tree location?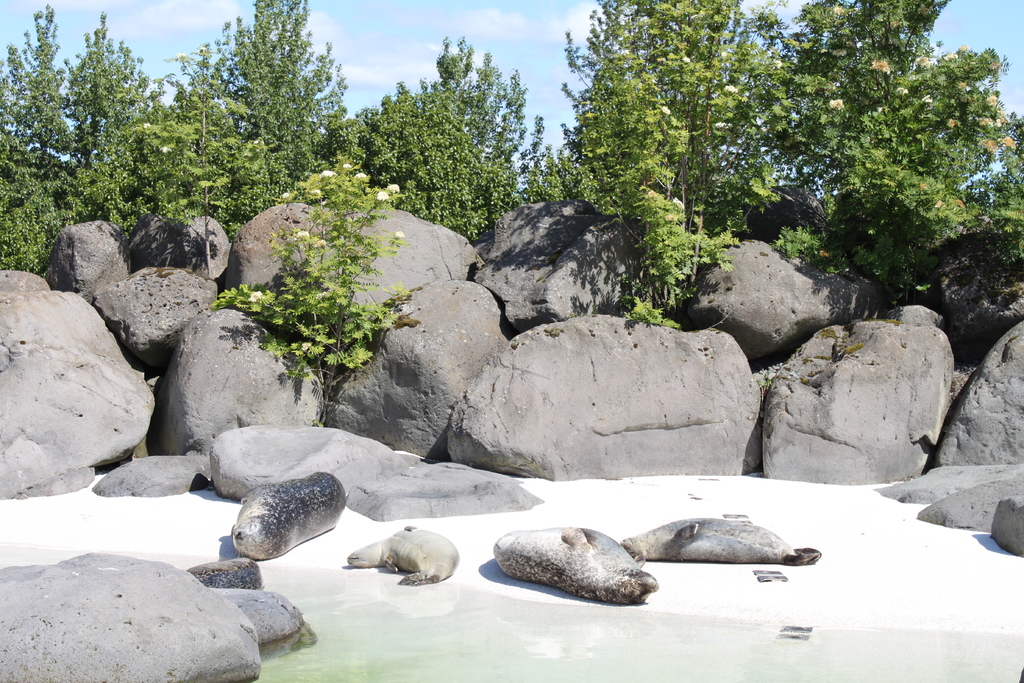
box(756, 0, 1023, 288)
